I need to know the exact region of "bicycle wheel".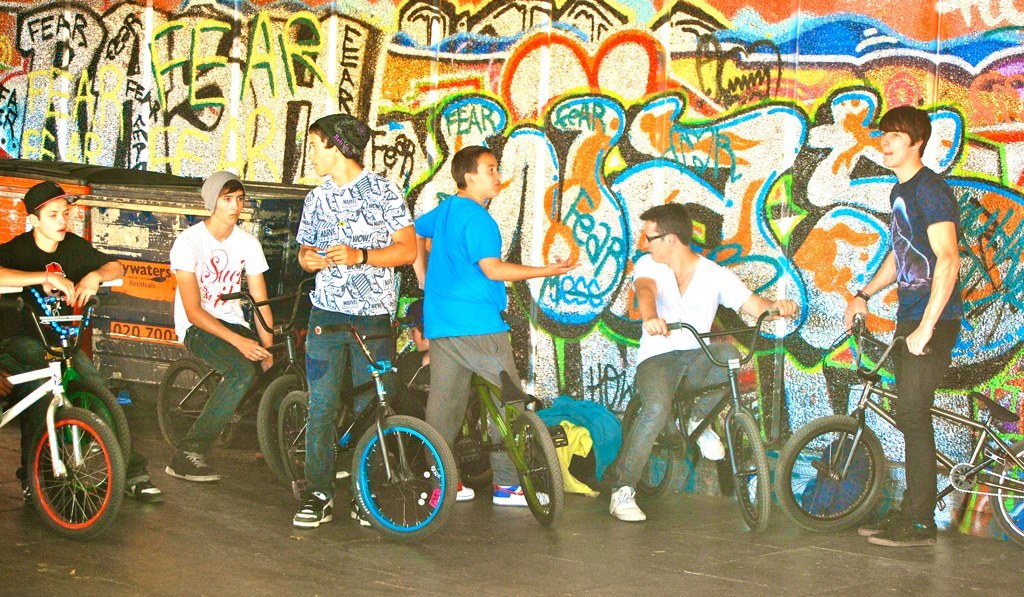
Region: 344:407:461:547.
